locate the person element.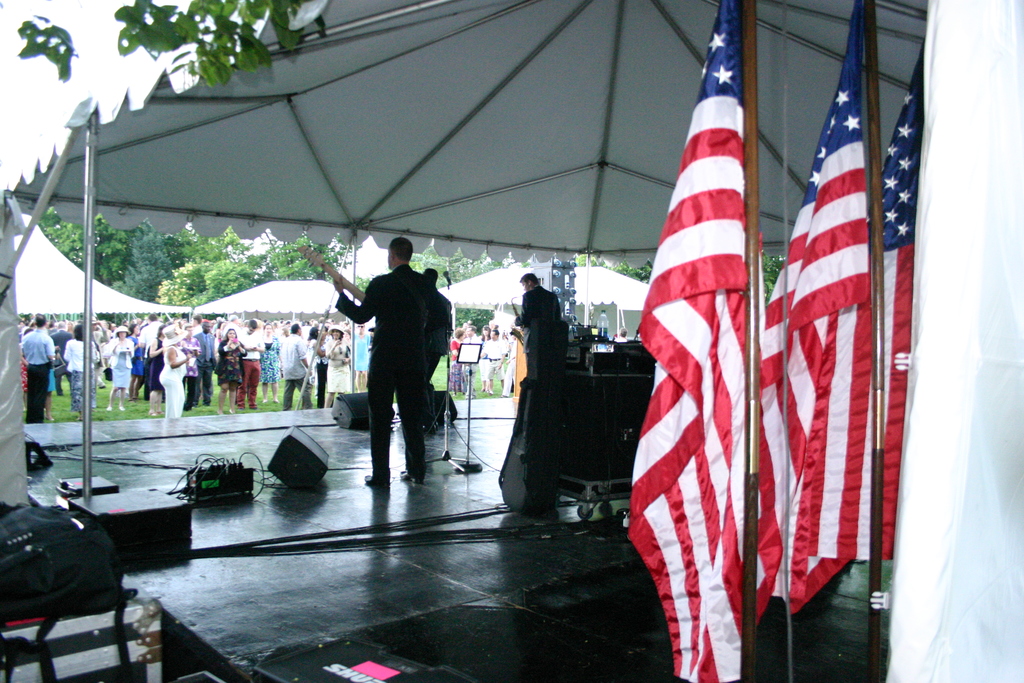
Element bbox: left=217, top=329, right=248, bottom=414.
